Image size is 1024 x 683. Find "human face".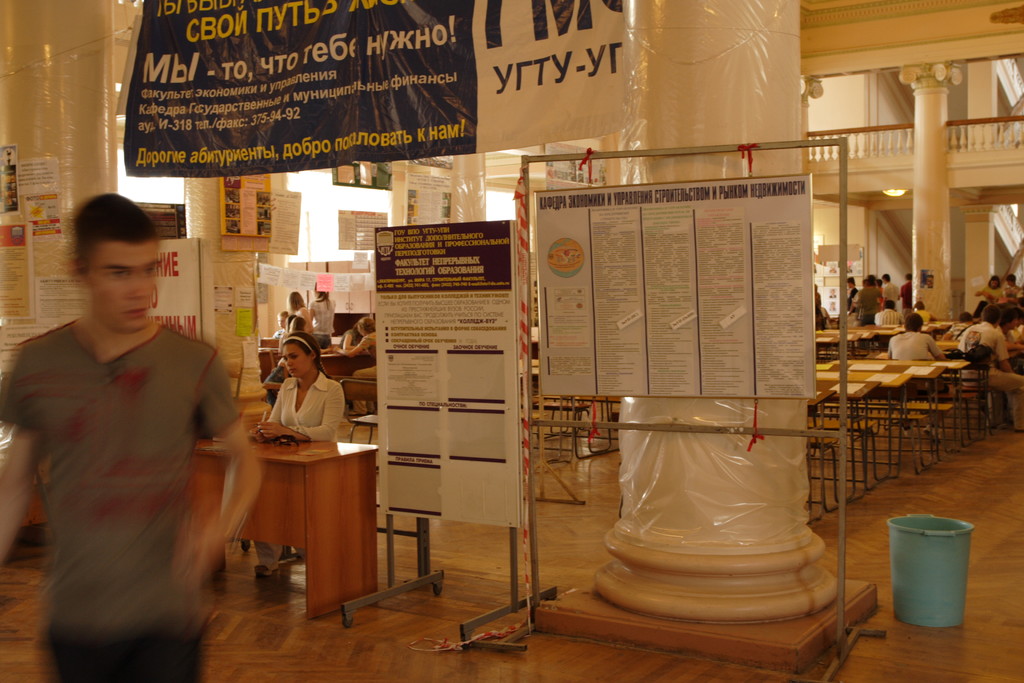
select_region(284, 336, 309, 383).
